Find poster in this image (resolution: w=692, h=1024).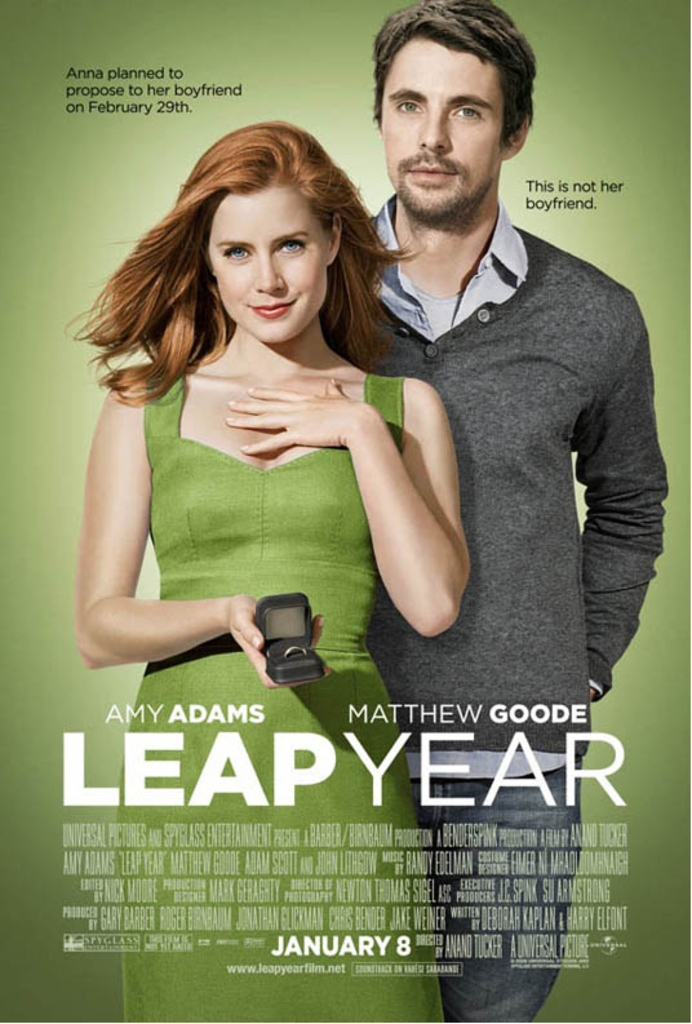
select_region(0, 0, 691, 1023).
